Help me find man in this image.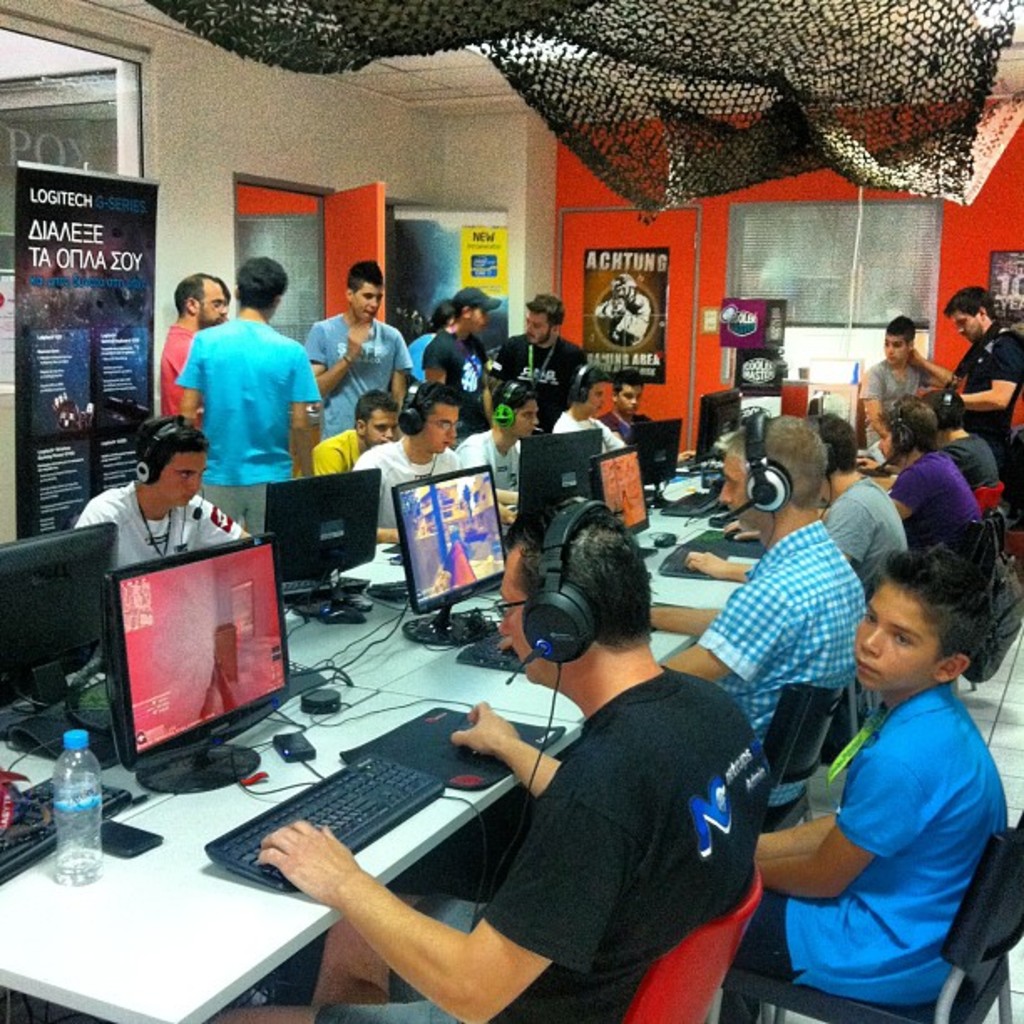
Found it: 472 383 534 494.
